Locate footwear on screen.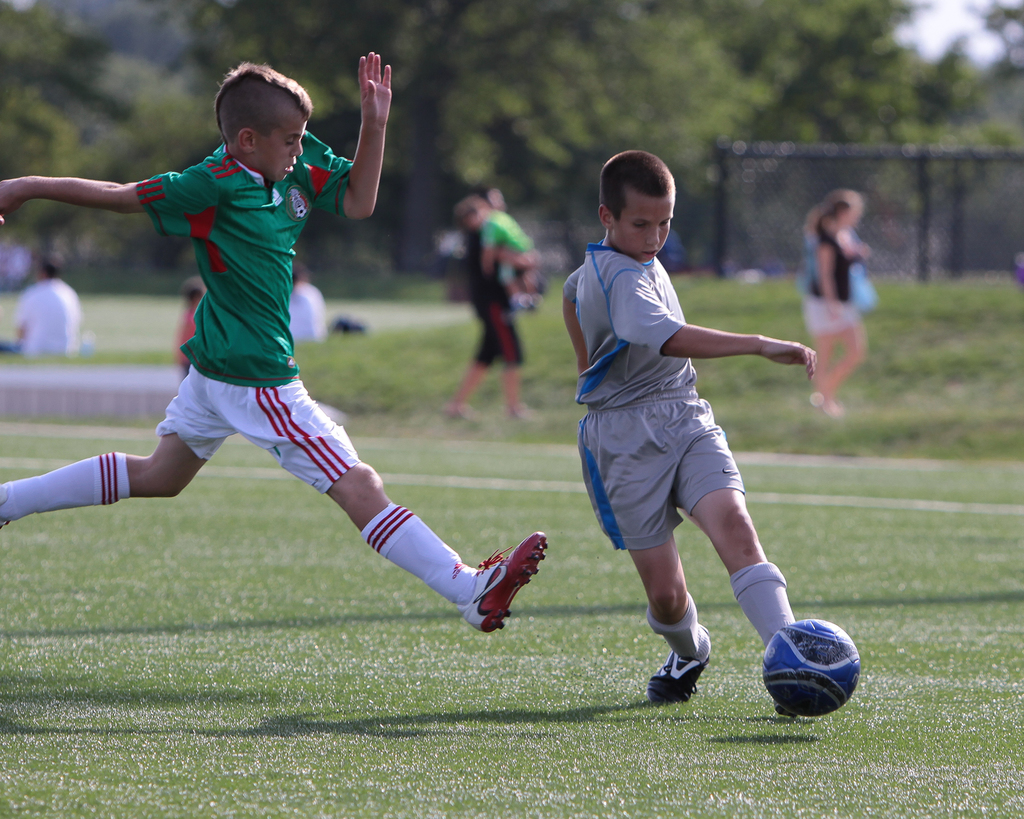
On screen at {"x1": 644, "y1": 620, "x2": 712, "y2": 703}.
